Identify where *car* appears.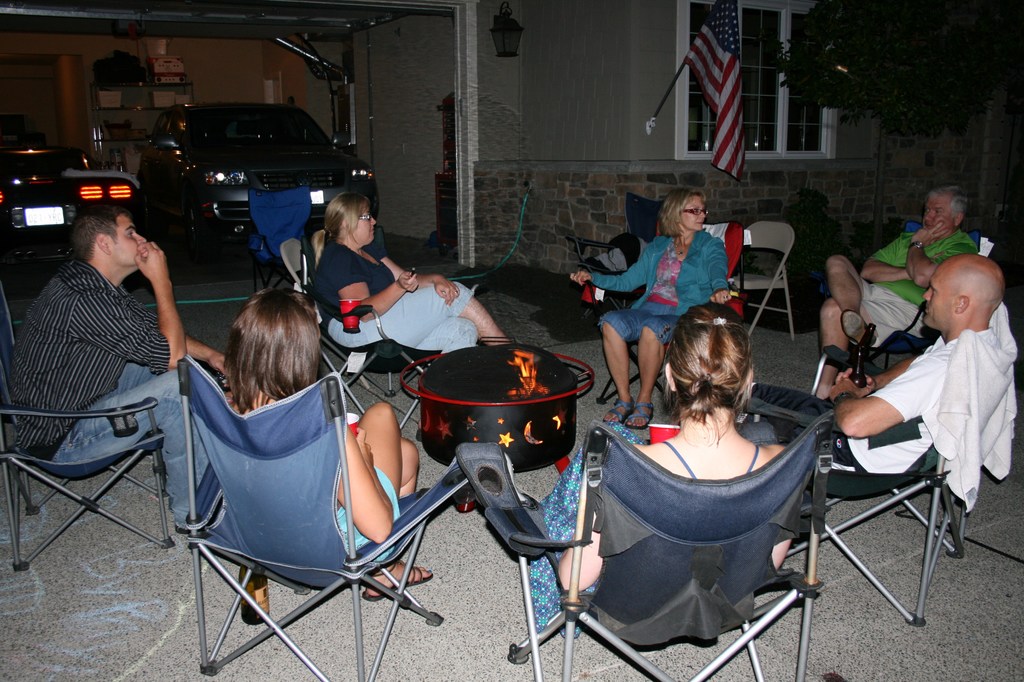
Appears at <region>0, 133, 142, 261</region>.
